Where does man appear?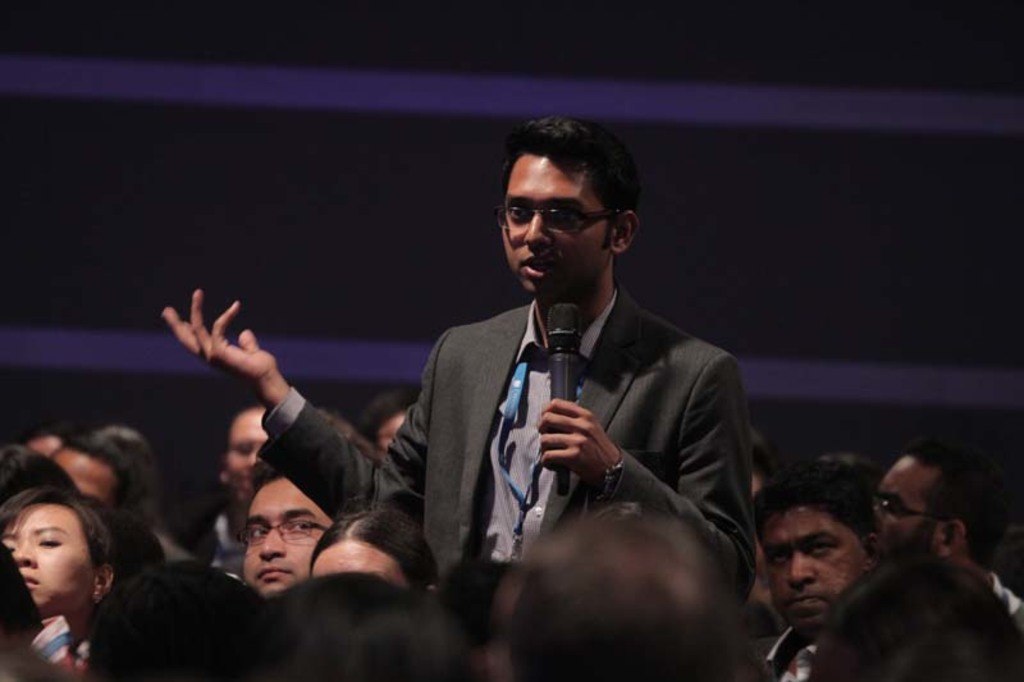
Appears at [161, 114, 763, 608].
